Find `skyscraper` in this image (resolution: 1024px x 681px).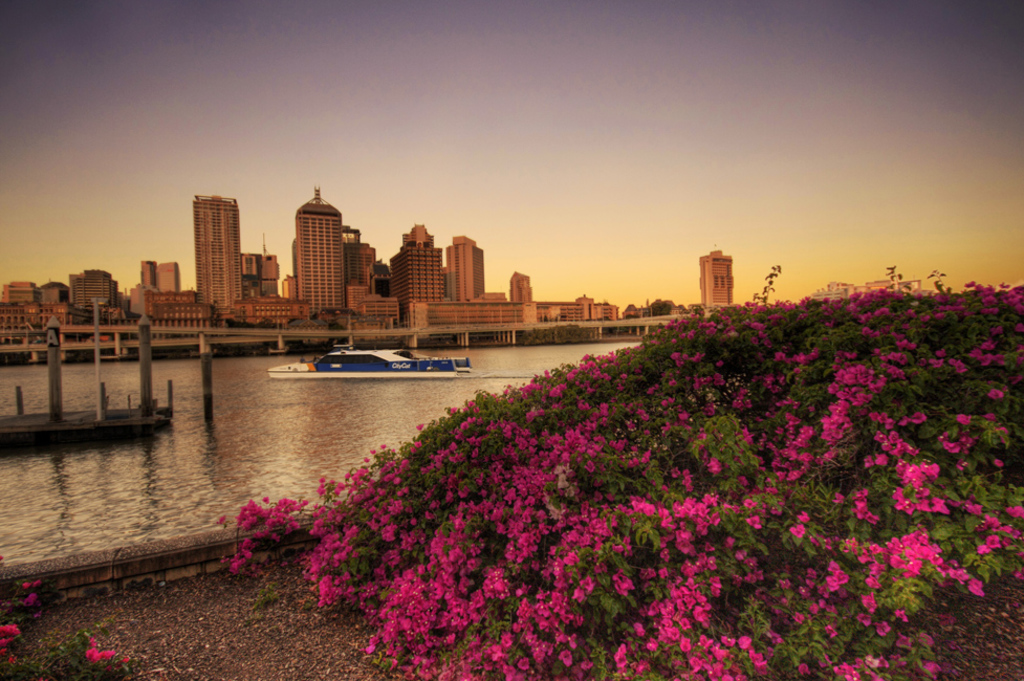
Rect(194, 195, 238, 327).
